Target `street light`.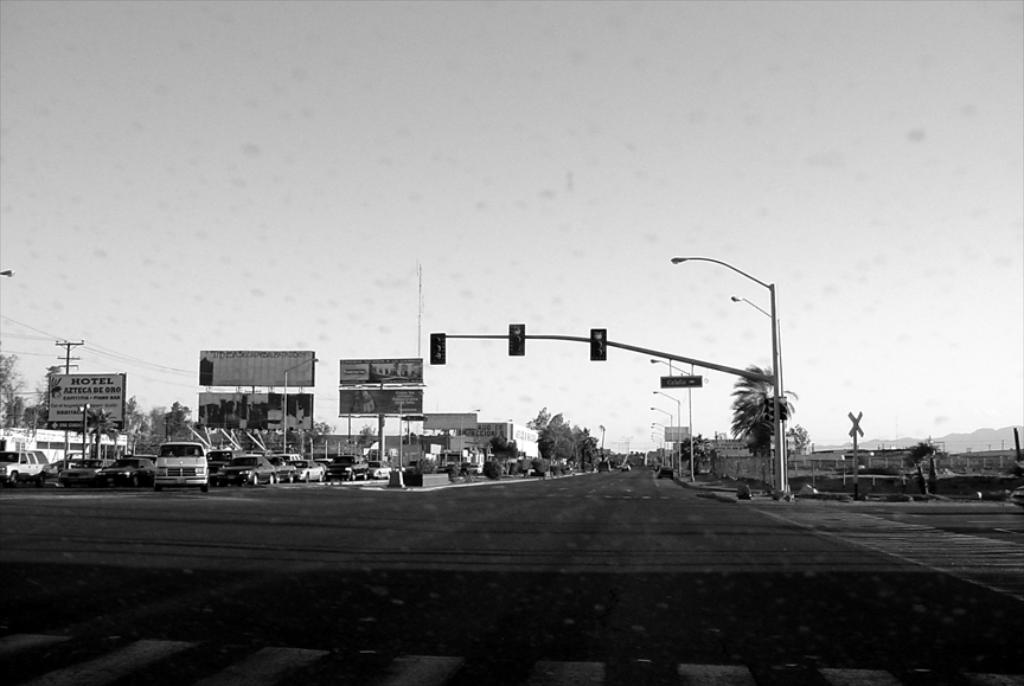
Target region: select_region(654, 252, 817, 539).
